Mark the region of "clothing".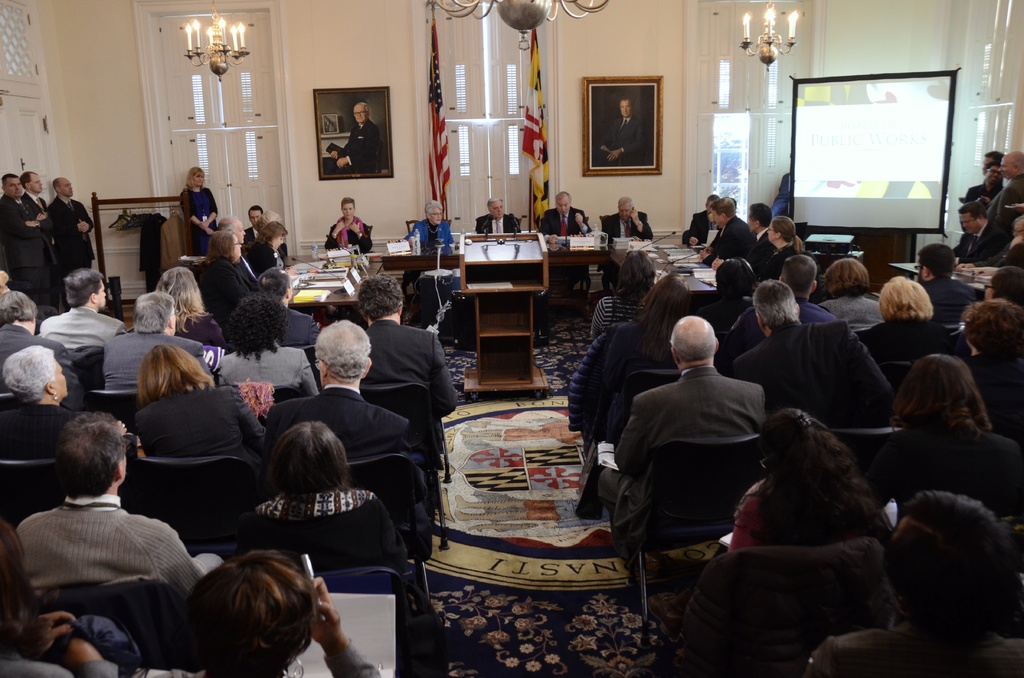
Region: box(860, 427, 1023, 538).
